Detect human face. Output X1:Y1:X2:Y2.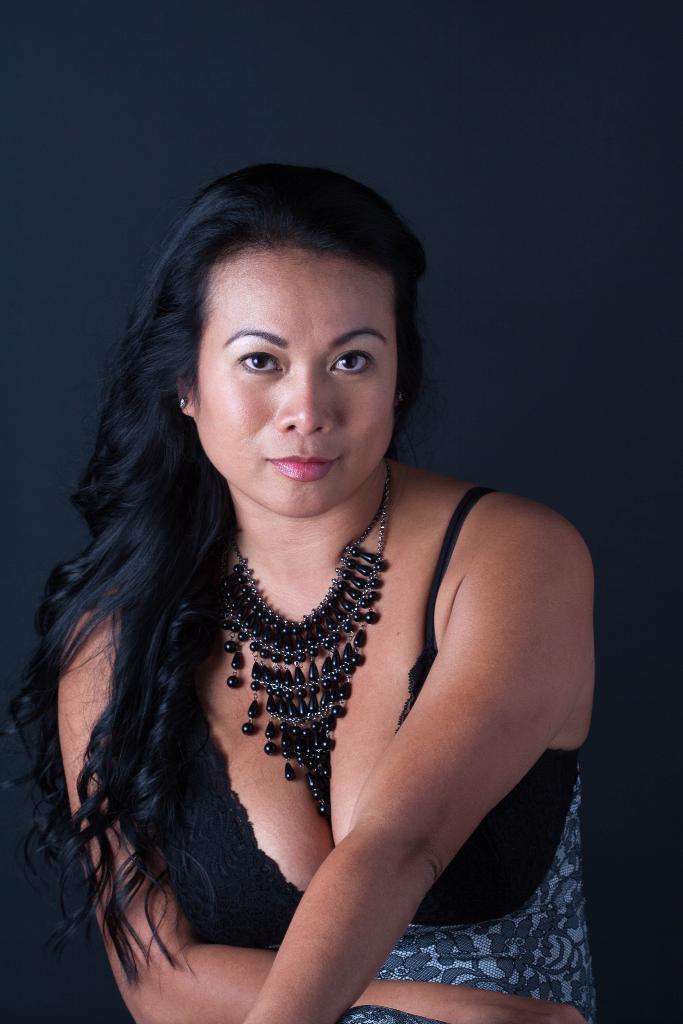
192:247:399:515.
